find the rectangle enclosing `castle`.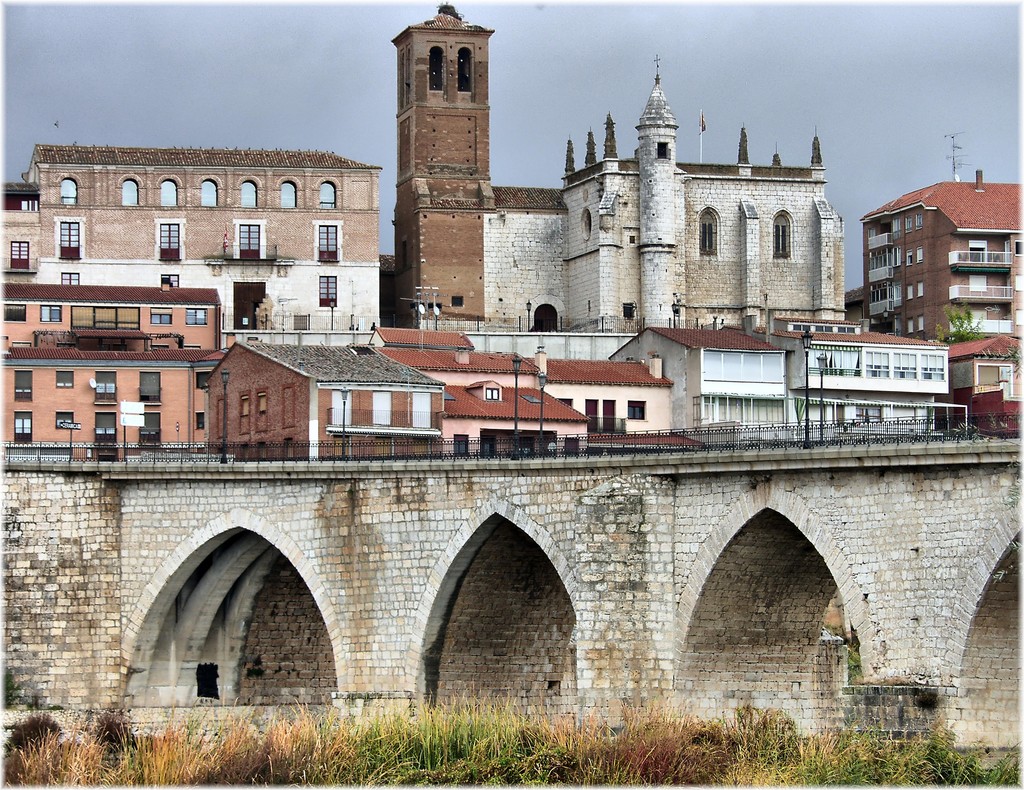
[x1=387, y1=10, x2=844, y2=329].
